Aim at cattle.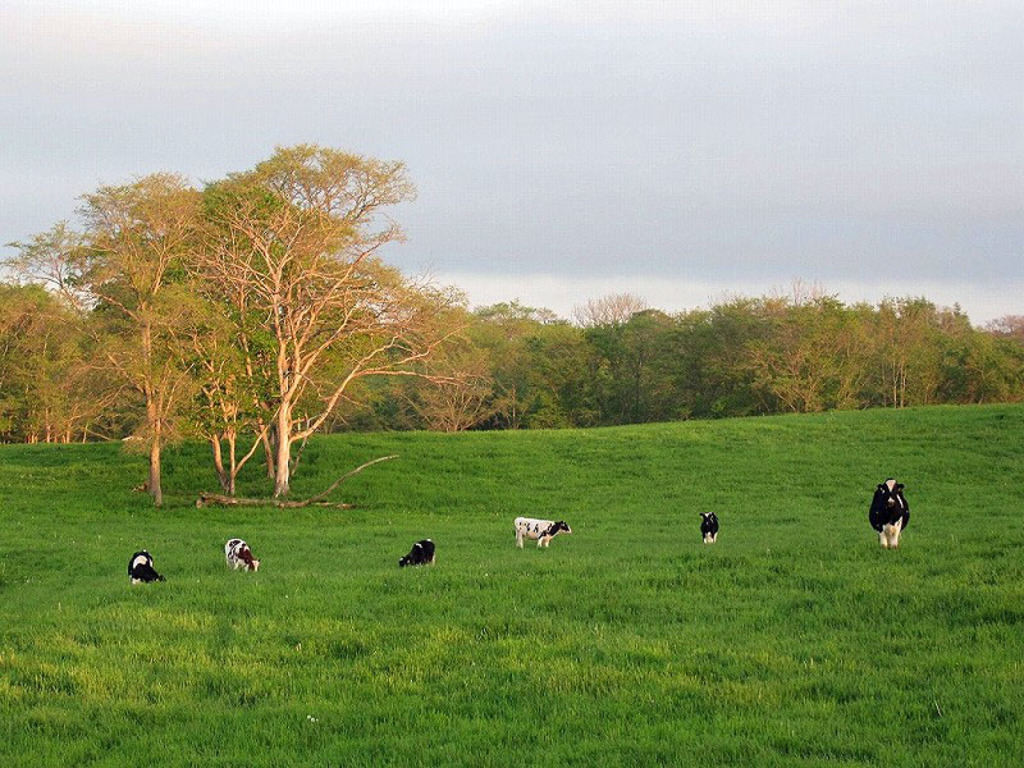
Aimed at bbox=[507, 512, 580, 570].
